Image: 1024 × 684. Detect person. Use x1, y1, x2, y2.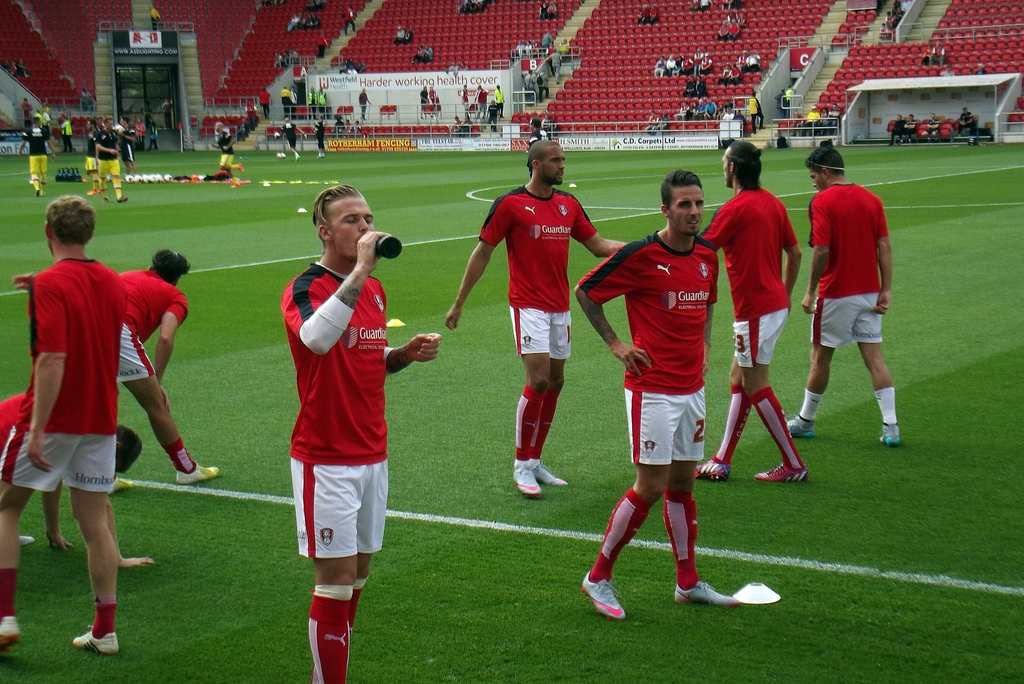
305, 83, 320, 109.
